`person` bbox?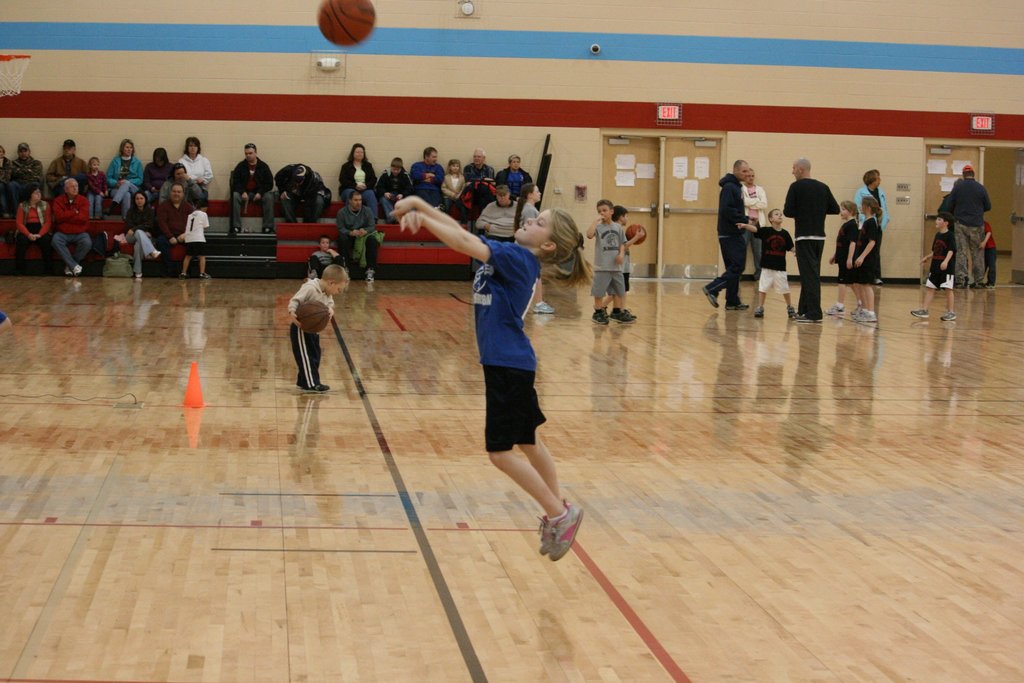
BBox(978, 220, 998, 288)
